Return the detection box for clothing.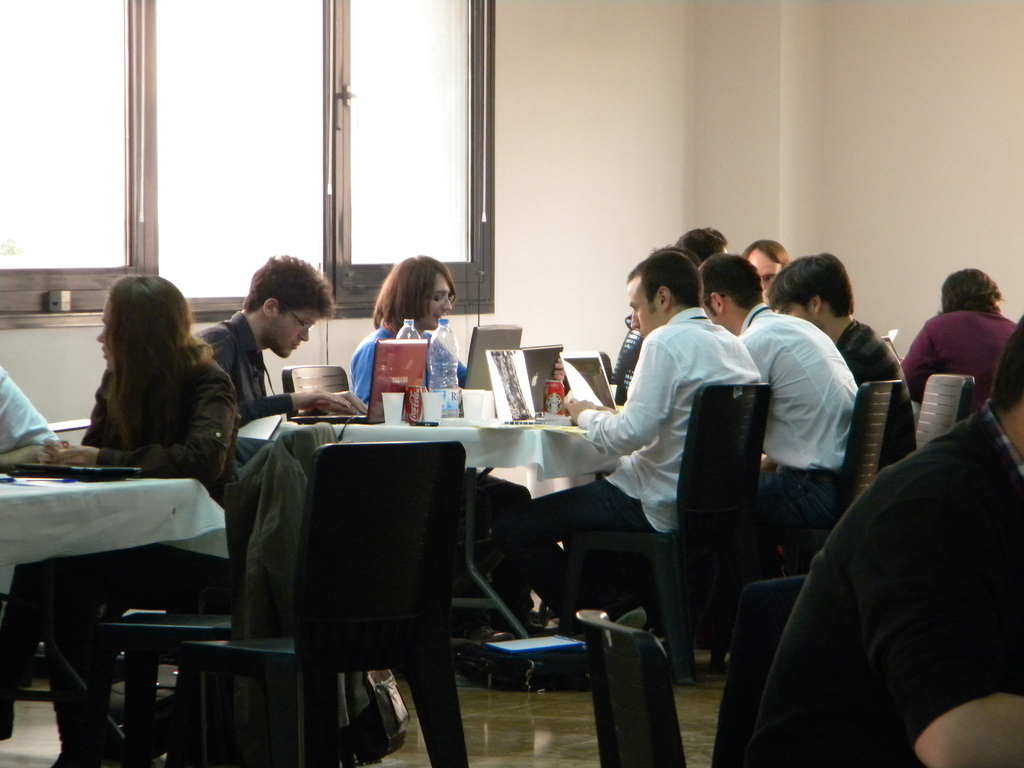
region(353, 325, 466, 392).
